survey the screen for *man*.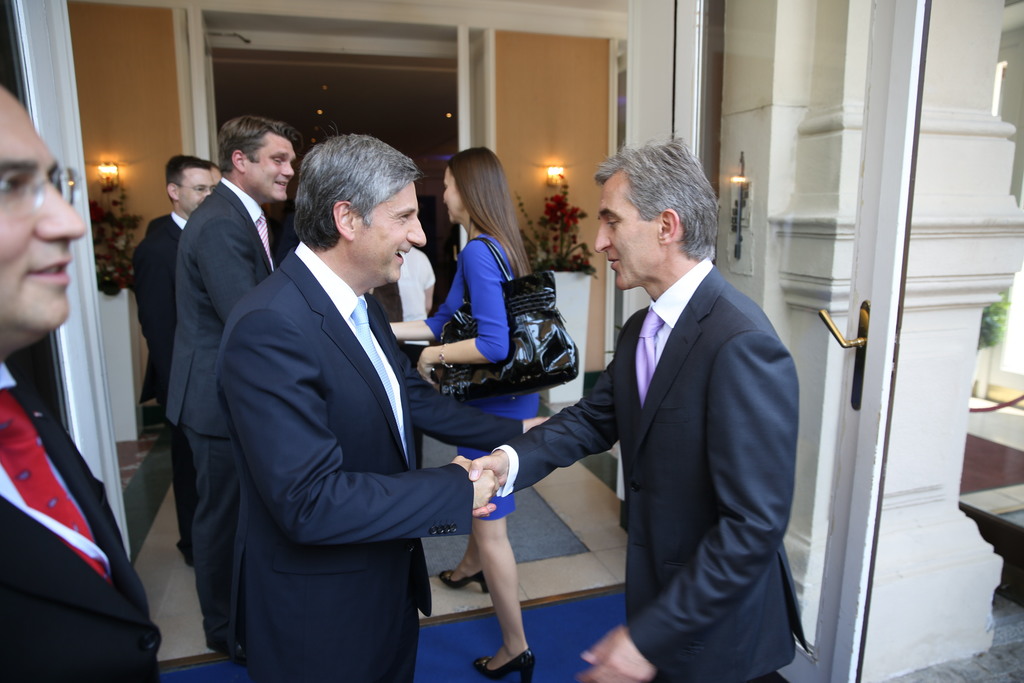
Survey found: select_region(132, 153, 215, 567).
